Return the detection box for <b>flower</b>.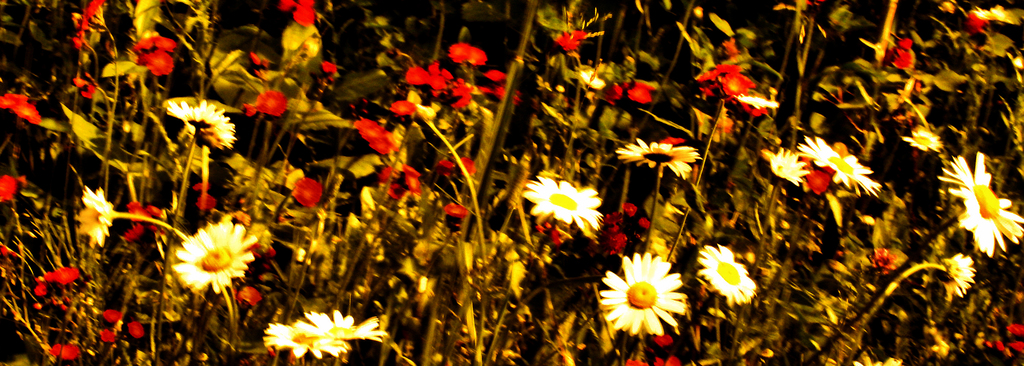
detection(740, 97, 767, 119).
